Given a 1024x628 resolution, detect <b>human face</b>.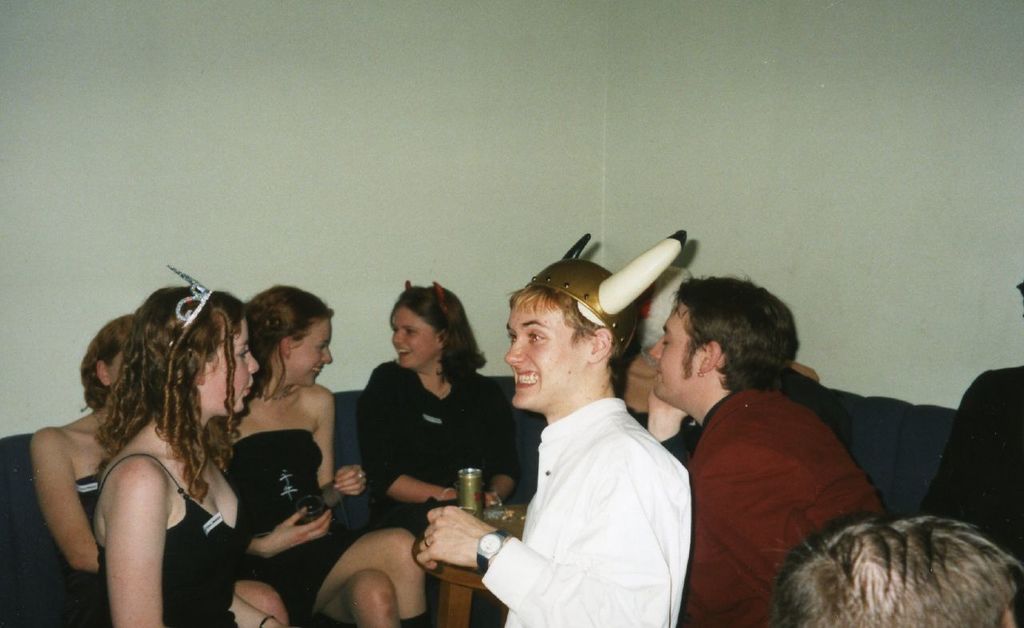
<region>206, 313, 257, 410</region>.
